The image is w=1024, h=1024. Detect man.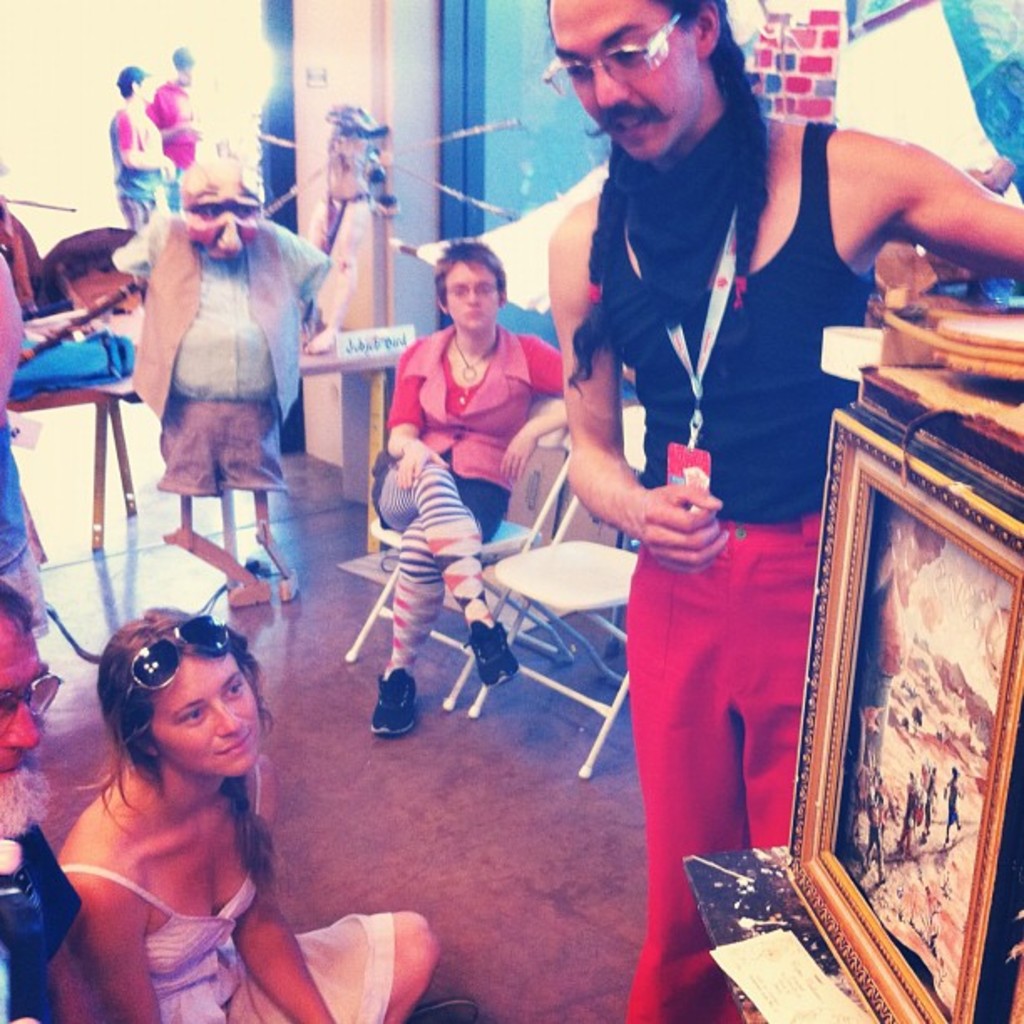
Detection: rect(109, 171, 333, 507).
